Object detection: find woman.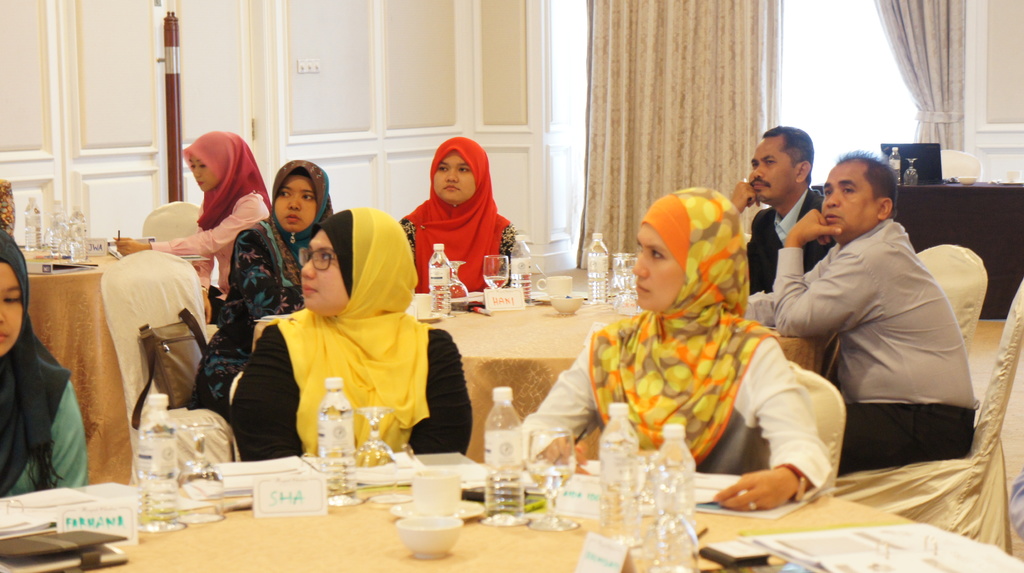
locate(110, 130, 273, 323).
